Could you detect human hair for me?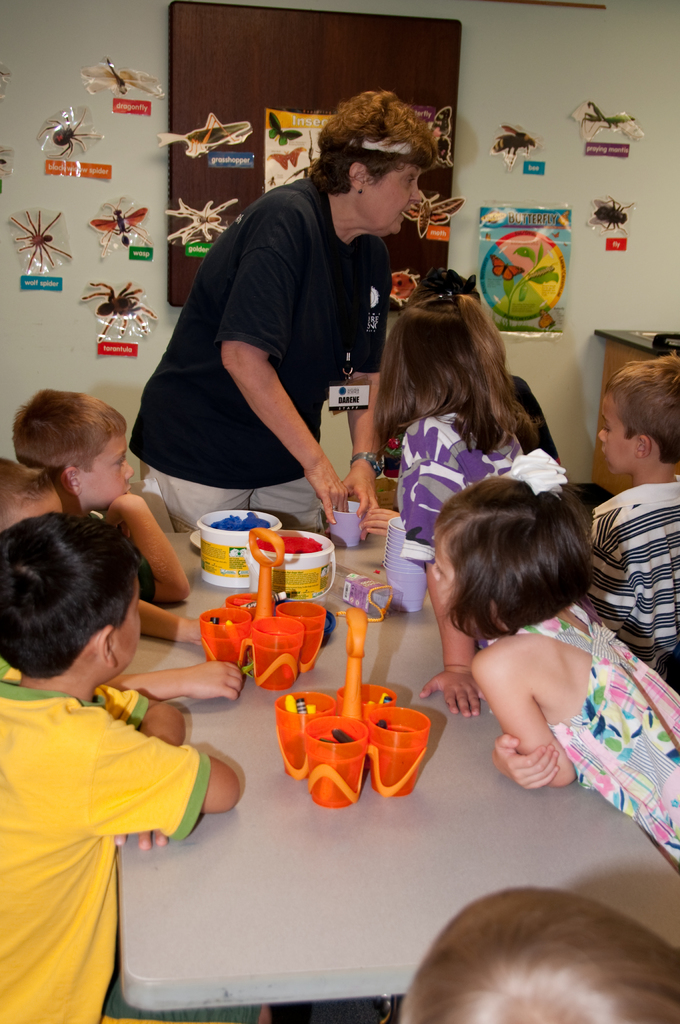
Detection result: x1=0 y1=456 x2=54 y2=512.
